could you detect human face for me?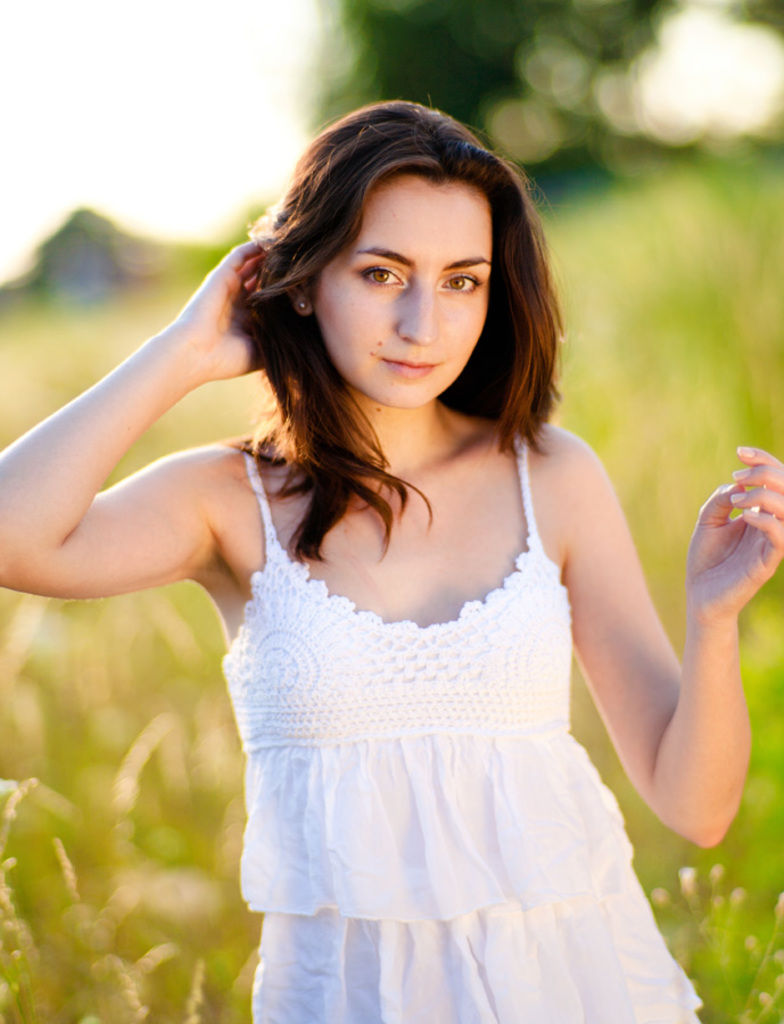
Detection result: detection(307, 168, 507, 416).
